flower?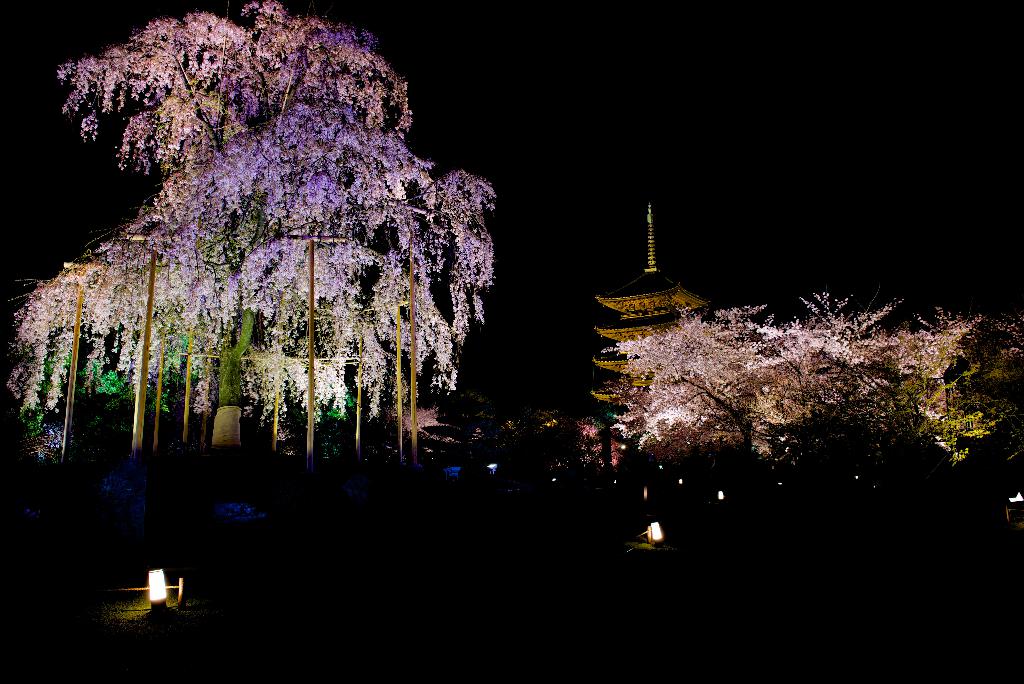
{"x1": 39, "y1": 11, "x2": 483, "y2": 446}
